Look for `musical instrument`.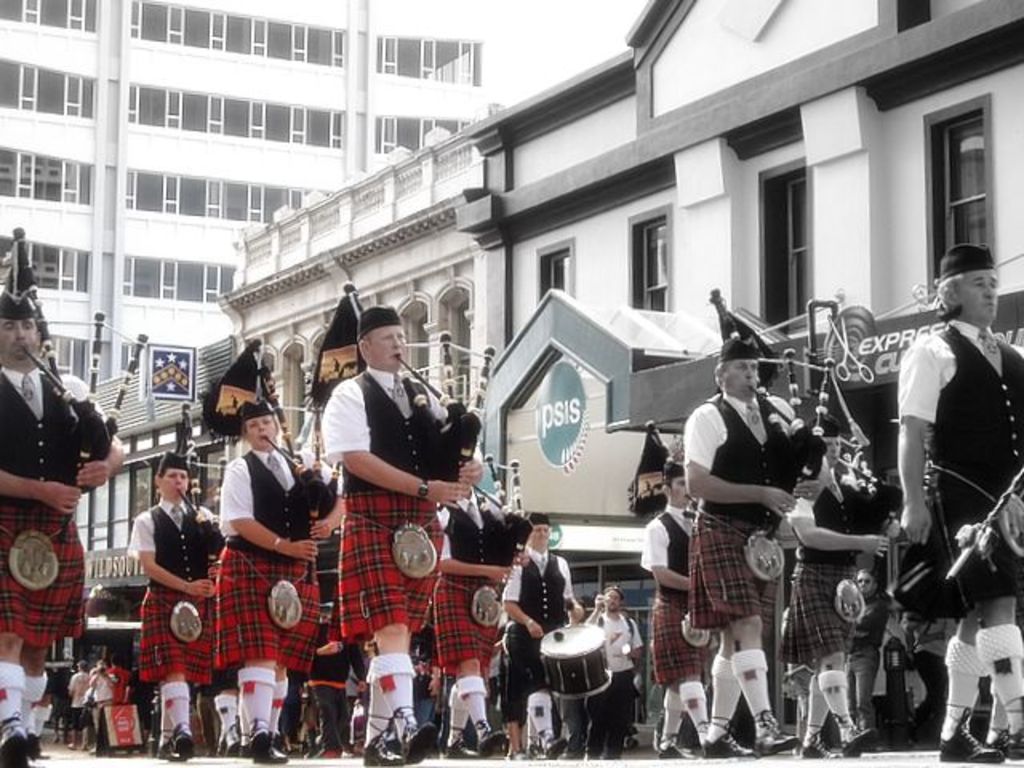
Found: (333,270,507,522).
